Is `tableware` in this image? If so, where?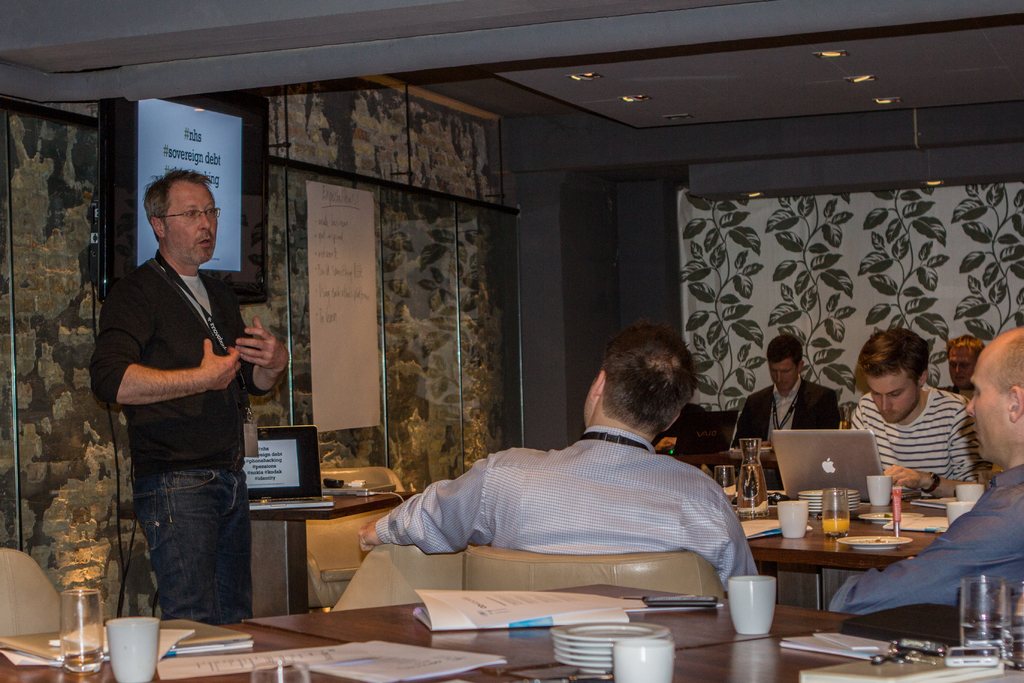
Yes, at x1=248, y1=656, x2=309, y2=682.
